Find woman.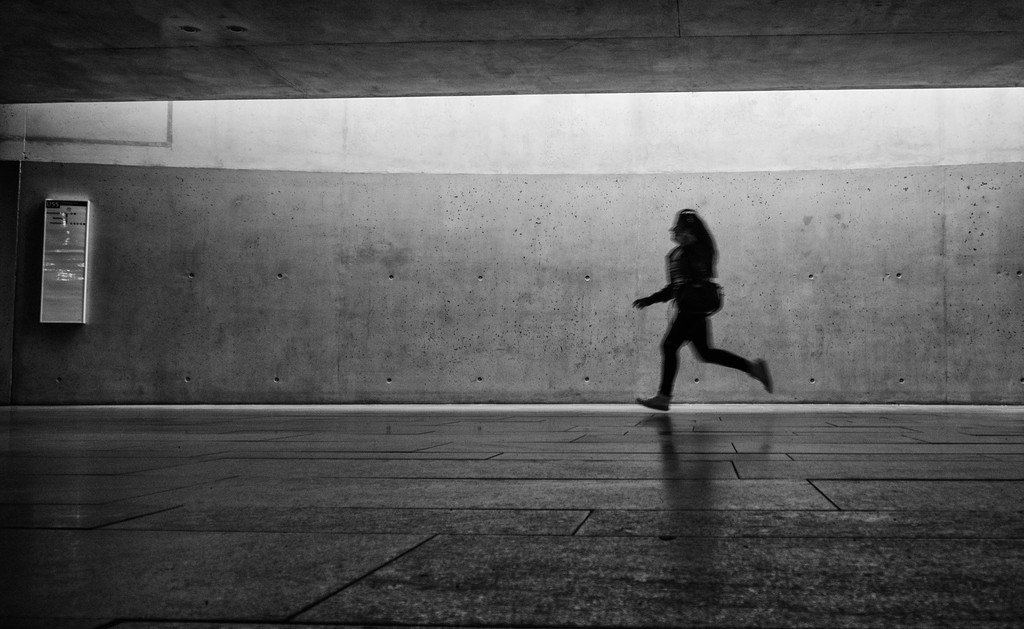
locate(630, 199, 774, 414).
